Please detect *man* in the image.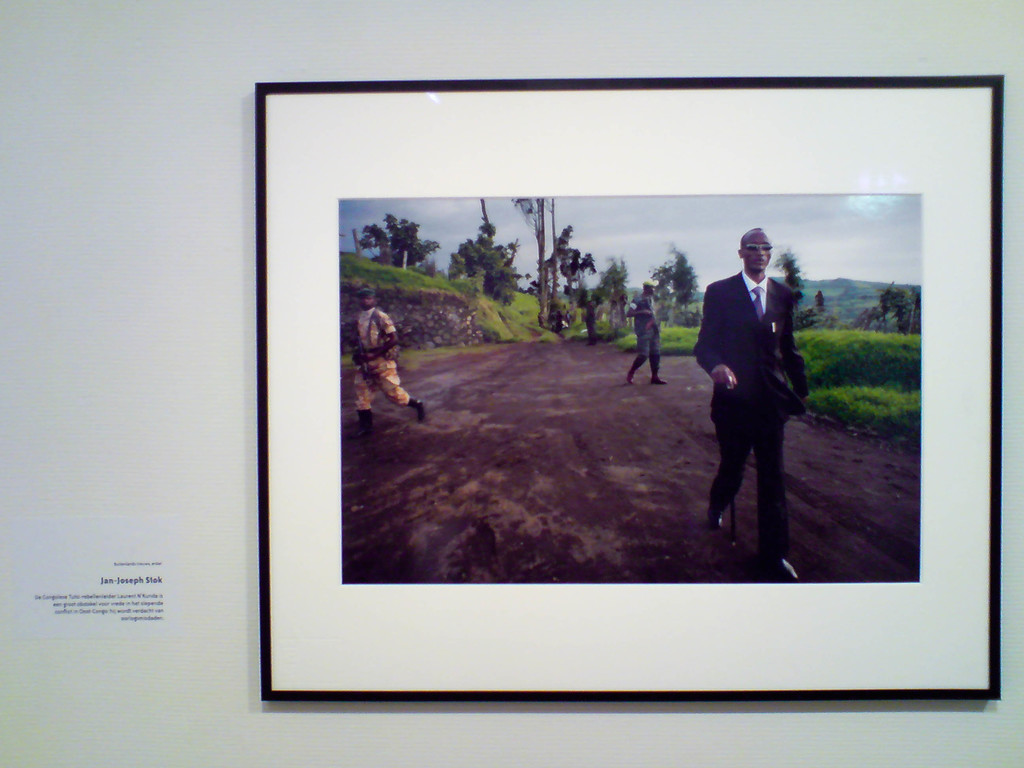
x1=352, y1=286, x2=429, y2=438.
